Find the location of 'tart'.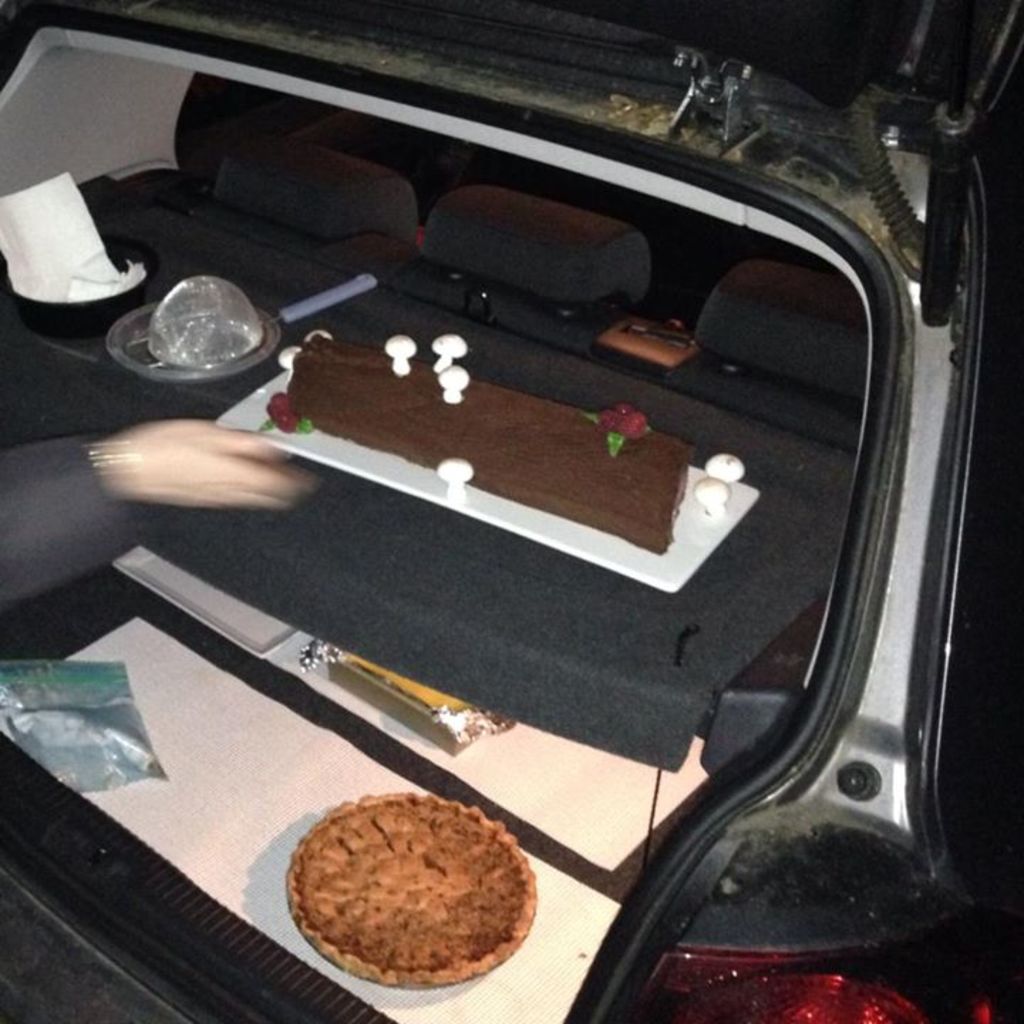
Location: <box>287,799,550,998</box>.
